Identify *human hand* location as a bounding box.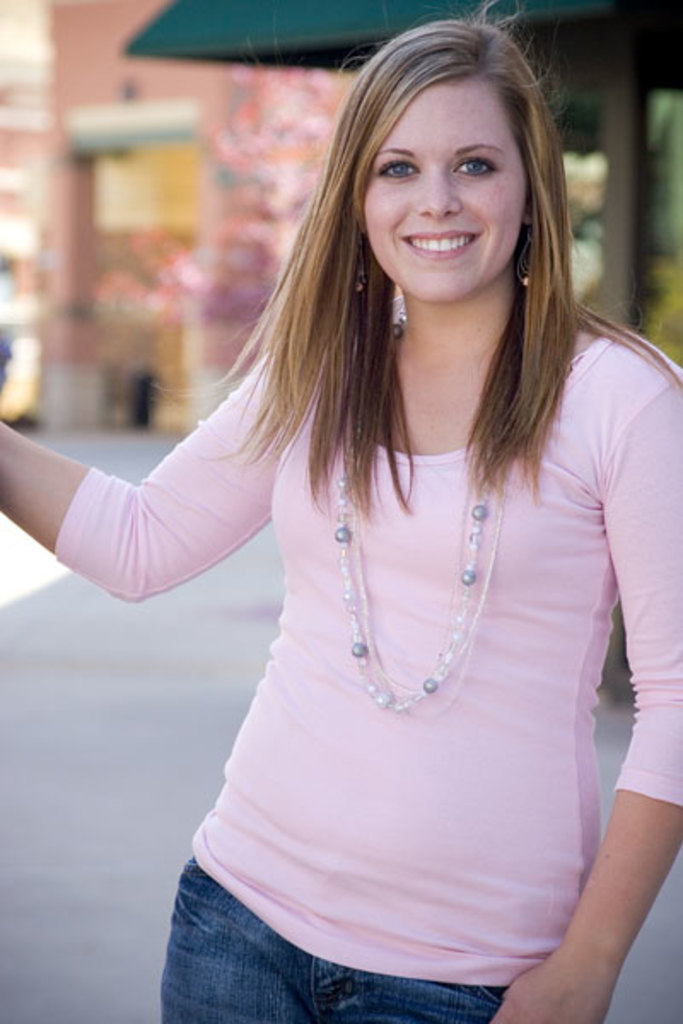
(x1=488, y1=940, x2=615, y2=1022).
